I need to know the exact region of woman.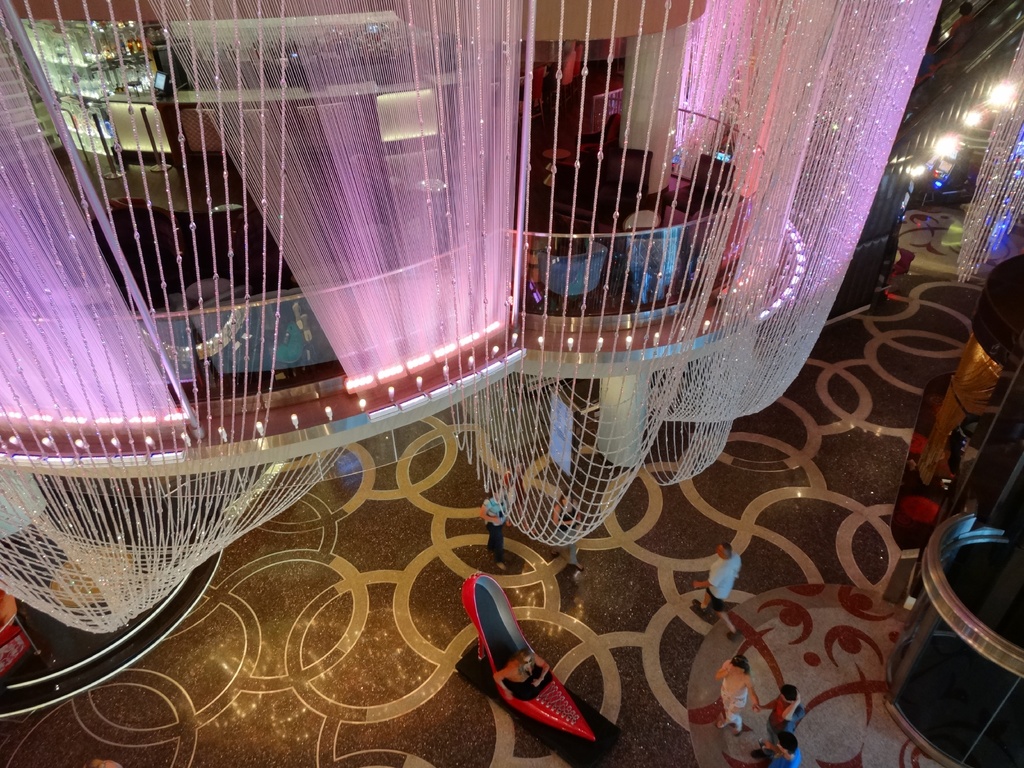
Region: 551:489:588:570.
